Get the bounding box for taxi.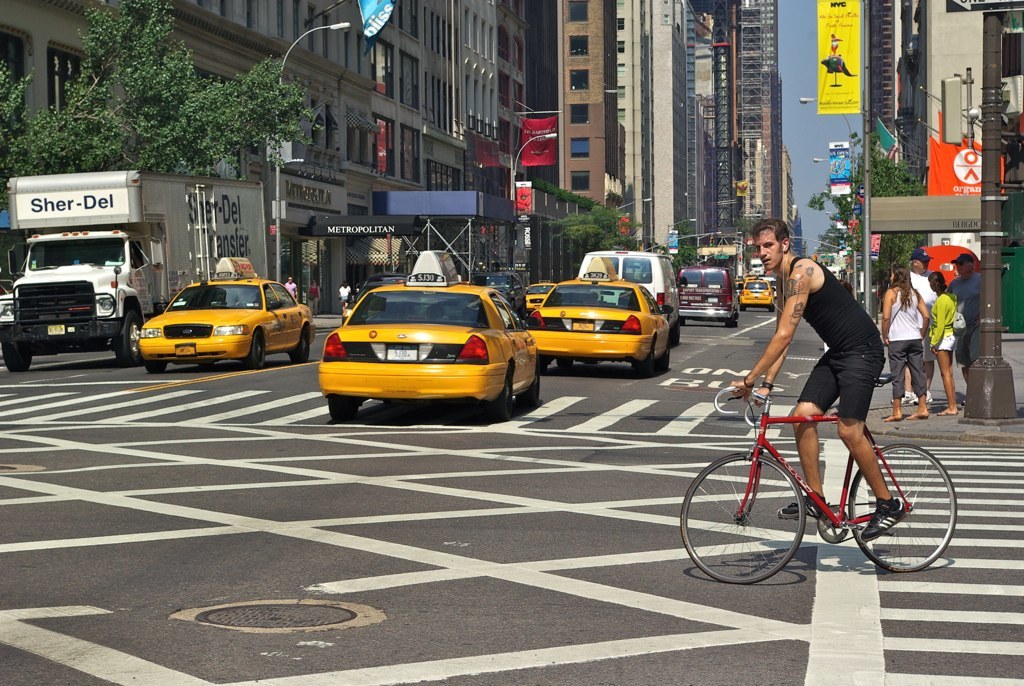
{"x1": 524, "y1": 257, "x2": 669, "y2": 378}.
